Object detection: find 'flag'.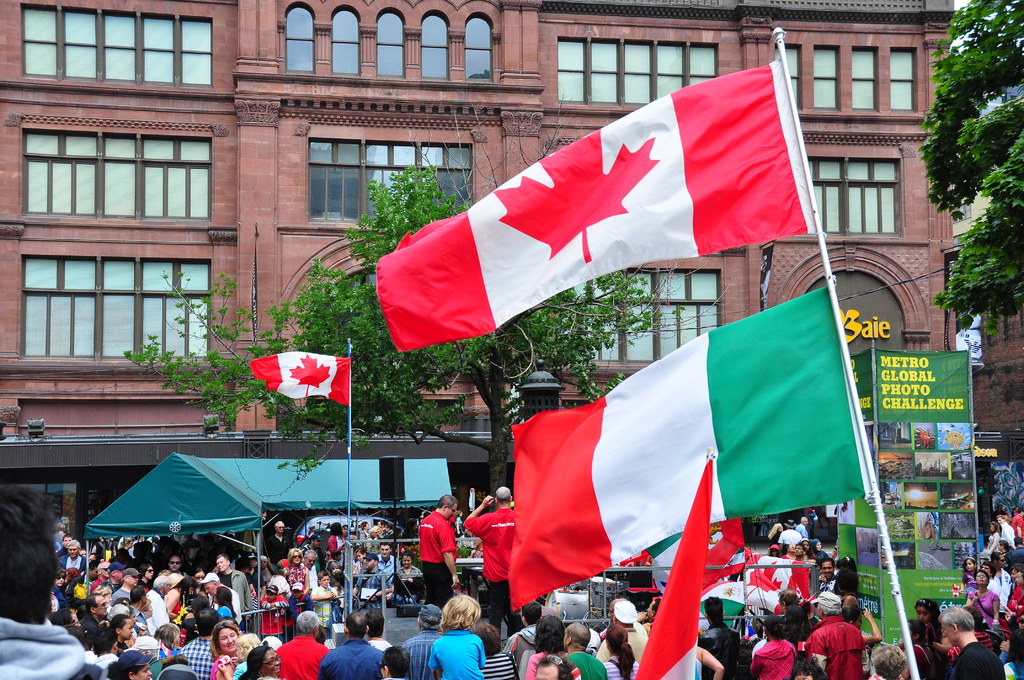
crop(373, 55, 817, 364).
